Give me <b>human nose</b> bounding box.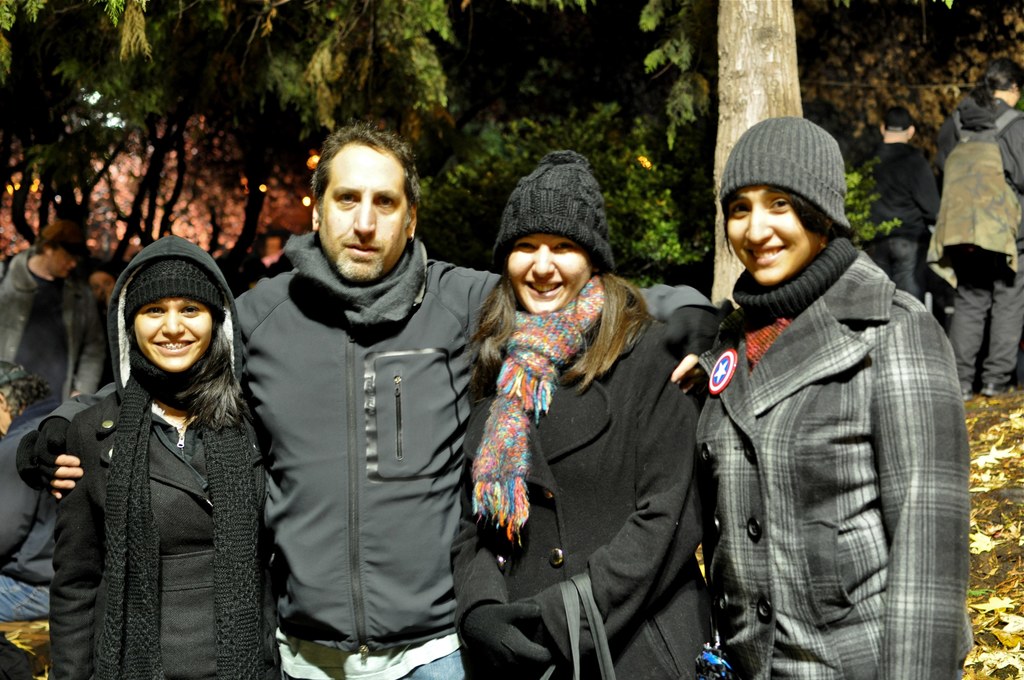
box(349, 205, 374, 235).
